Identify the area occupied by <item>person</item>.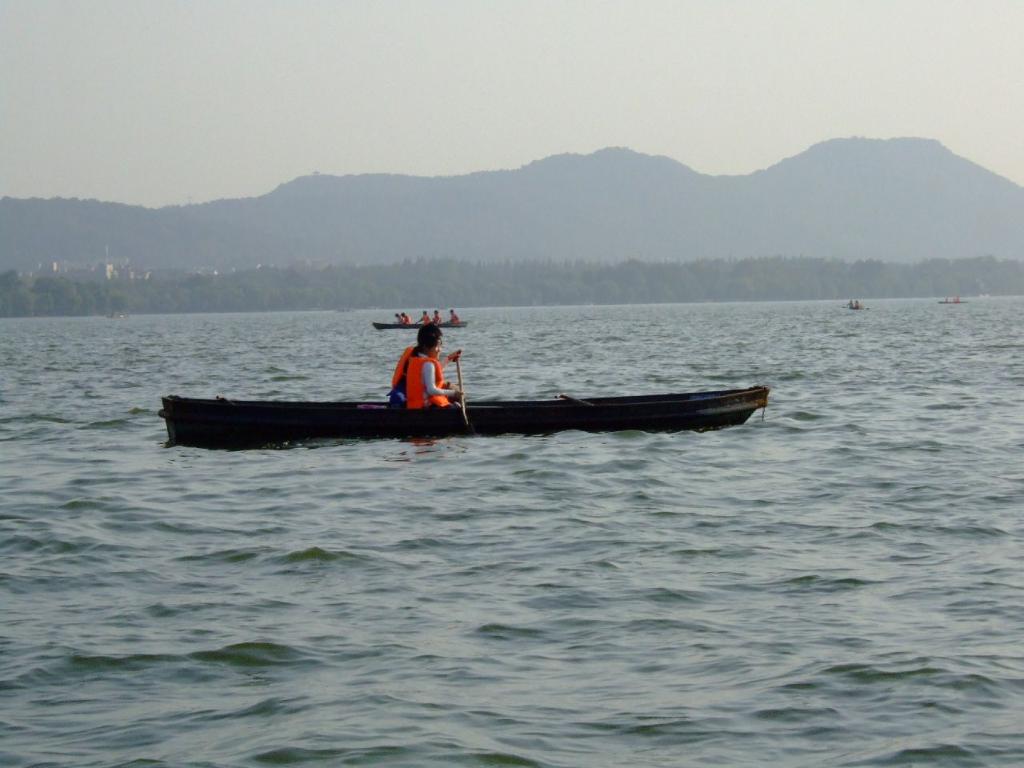
Area: detection(417, 308, 433, 324).
